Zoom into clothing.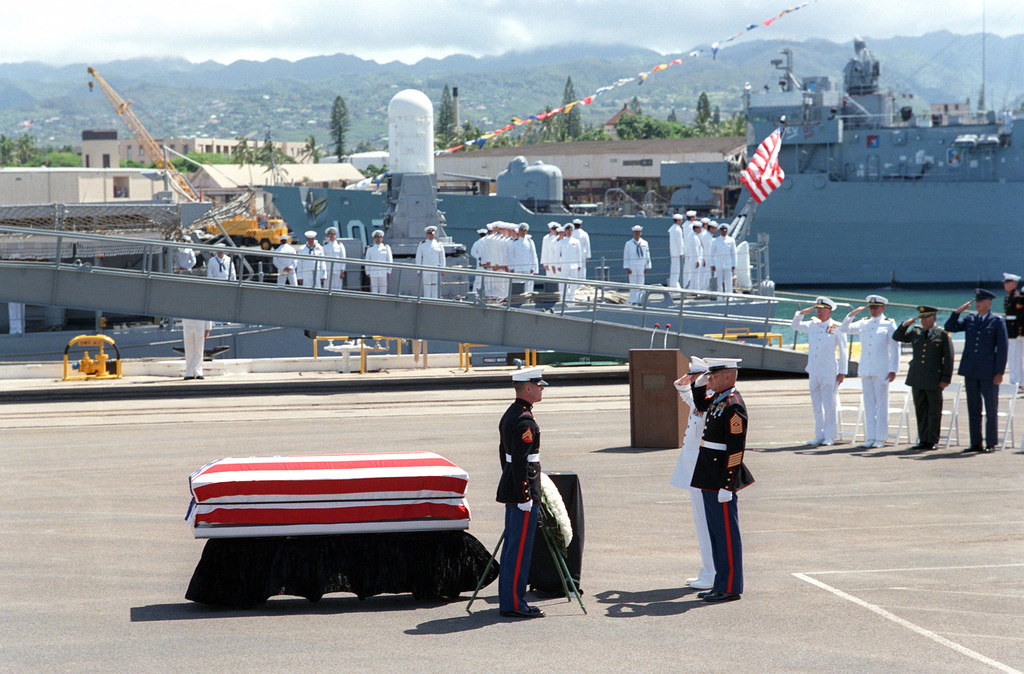
Zoom target: select_region(413, 239, 445, 300).
